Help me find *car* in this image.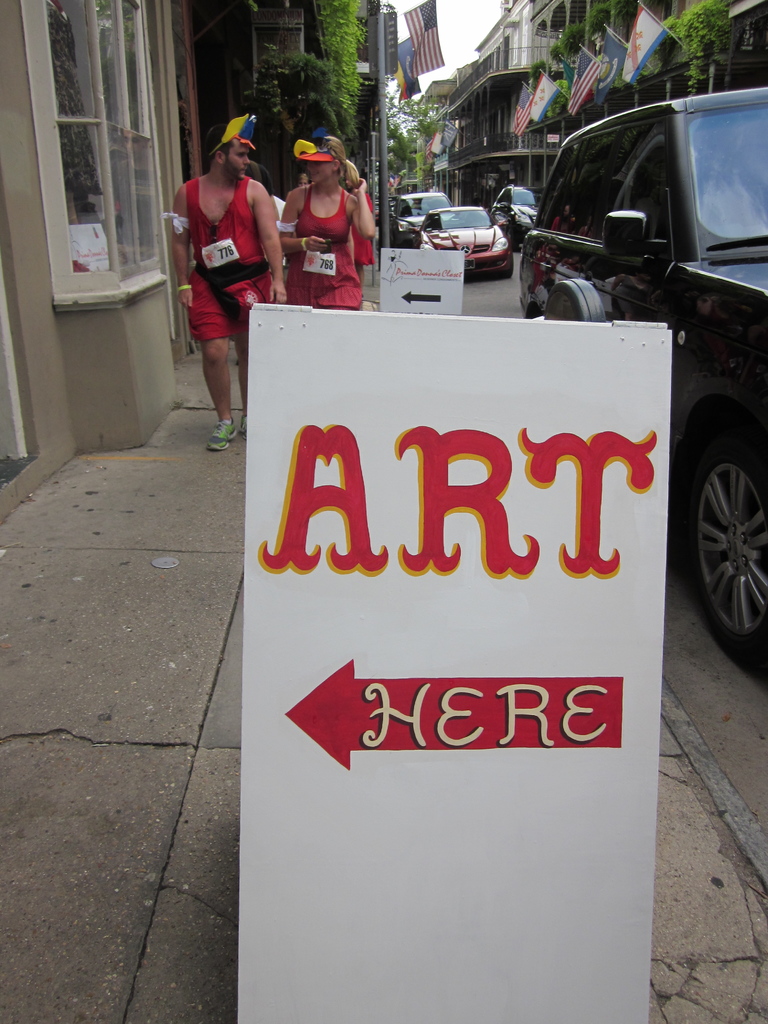
Found it: Rect(424, 200, 512, 271).
